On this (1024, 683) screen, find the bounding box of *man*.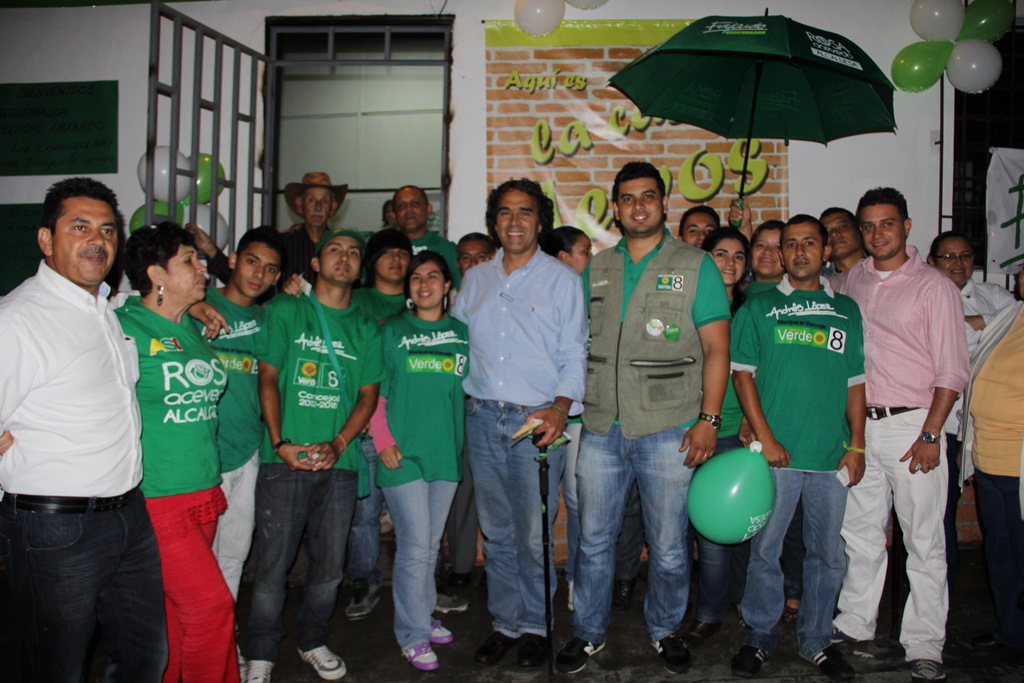
Bounding box: detection(837, 184, 966, 682).
